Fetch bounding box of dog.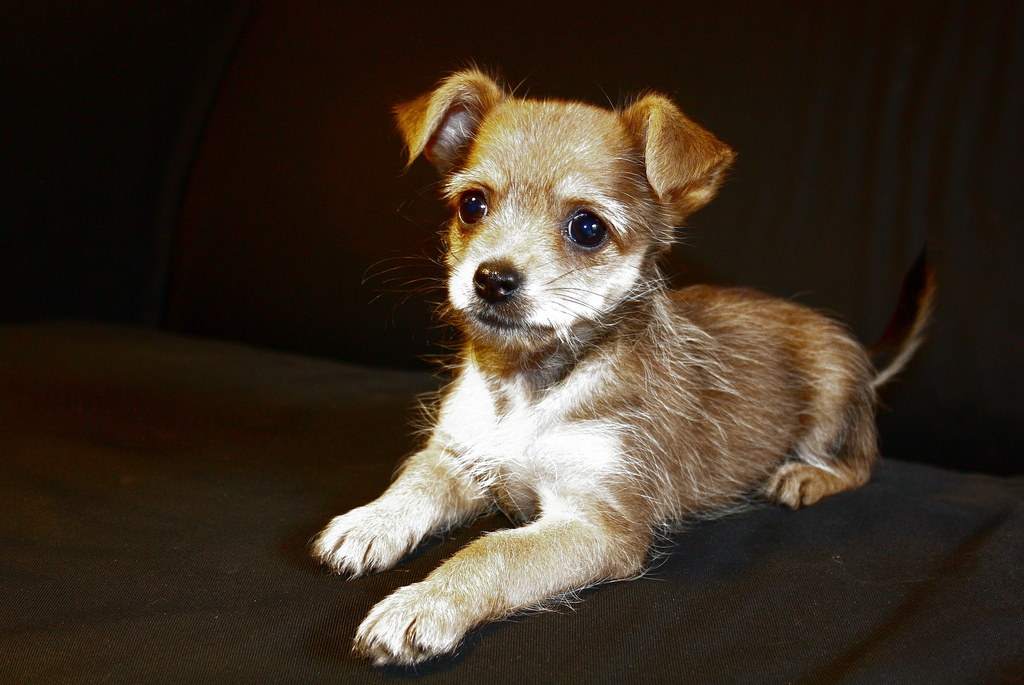
Bbox: region(310, 63, 934, 668).
